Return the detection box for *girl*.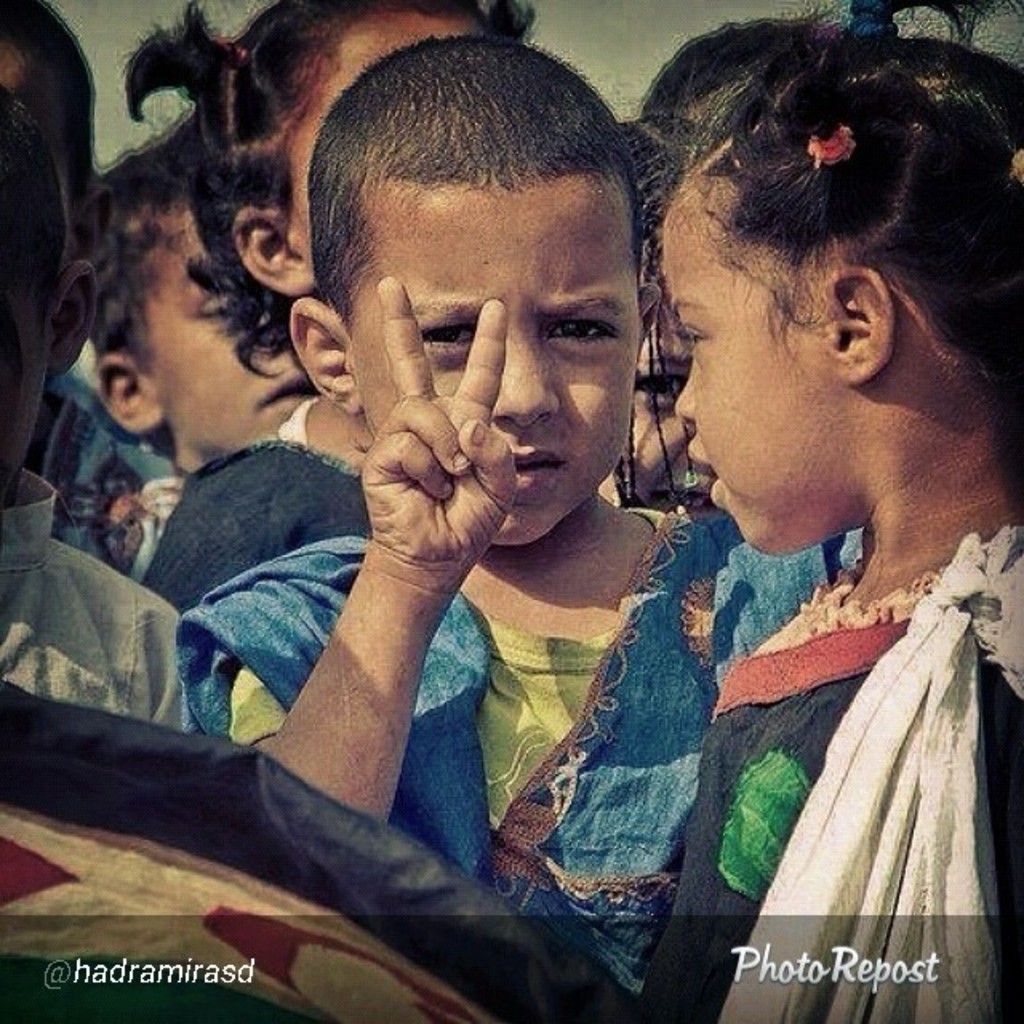
[122,0,541,614].
